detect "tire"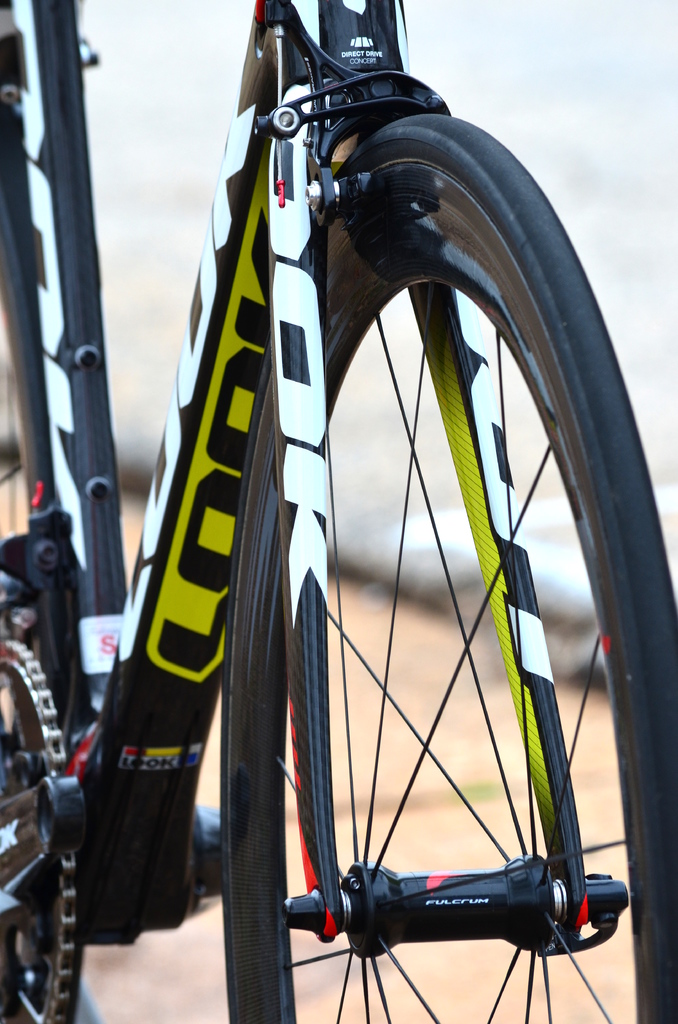
(209,114,677,1023)
